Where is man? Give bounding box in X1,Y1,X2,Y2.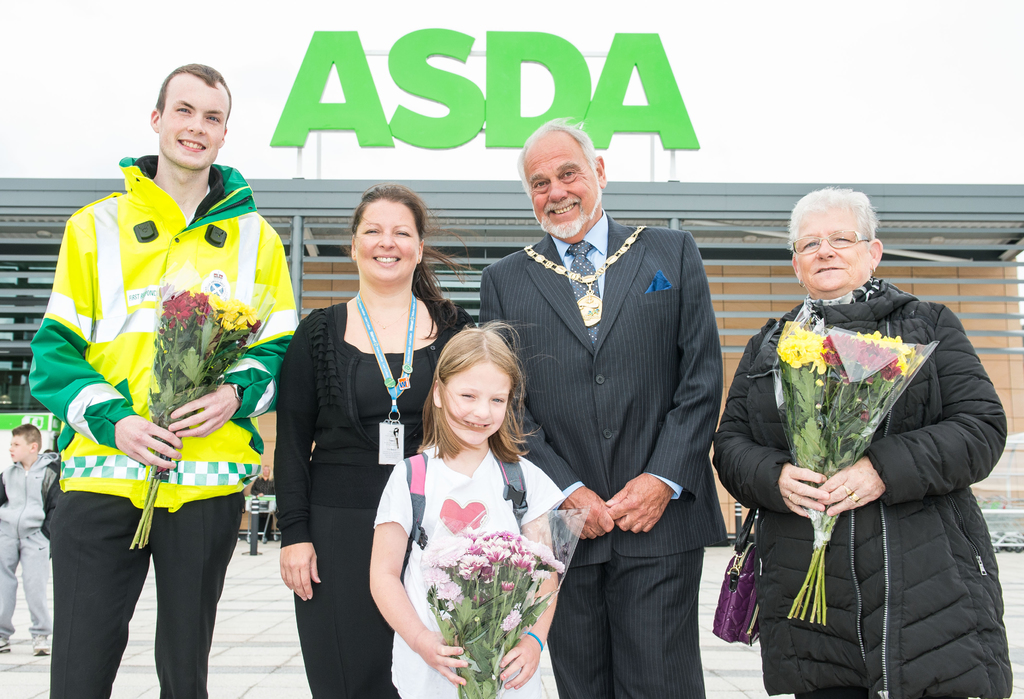
479,122,732,698.
